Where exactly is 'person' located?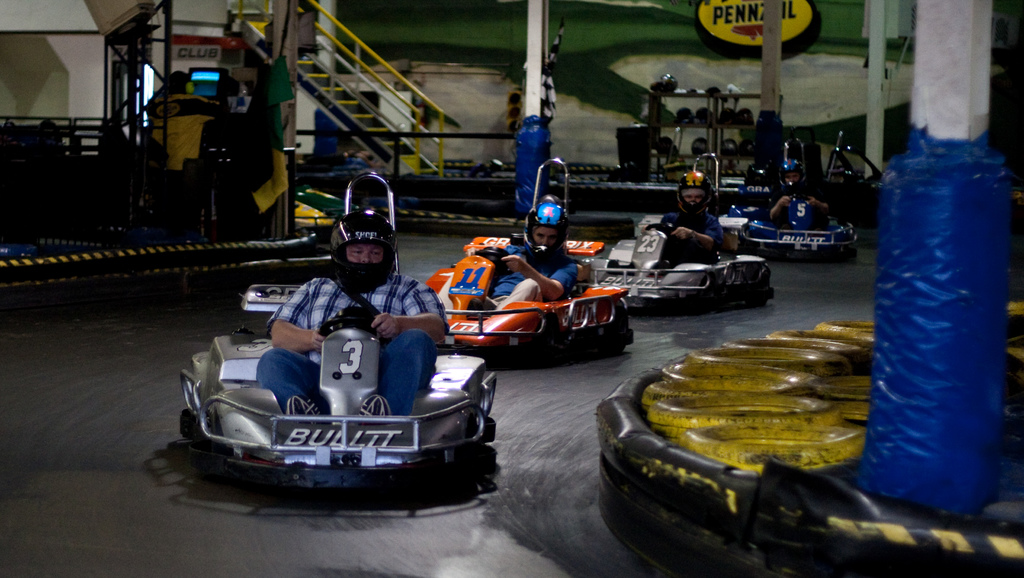
Its bounding box is pyautogui.locateOnScreen(252, 213, 453, 427).
